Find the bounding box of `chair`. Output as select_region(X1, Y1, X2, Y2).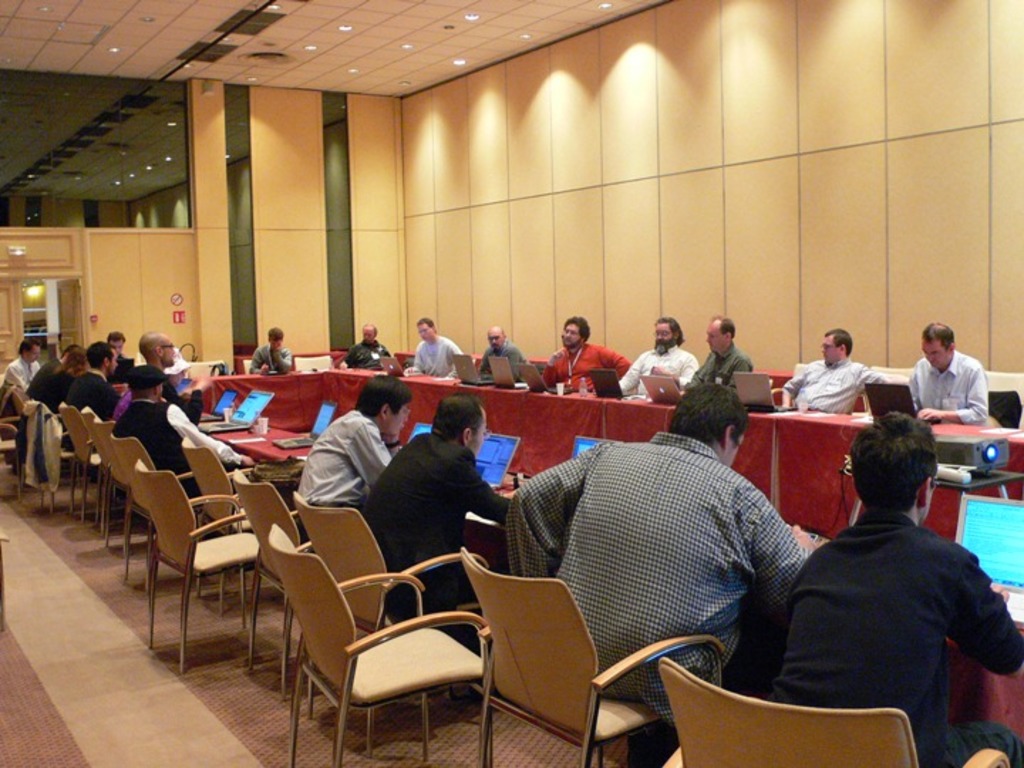
select_region(132, 455, 289, 673).
